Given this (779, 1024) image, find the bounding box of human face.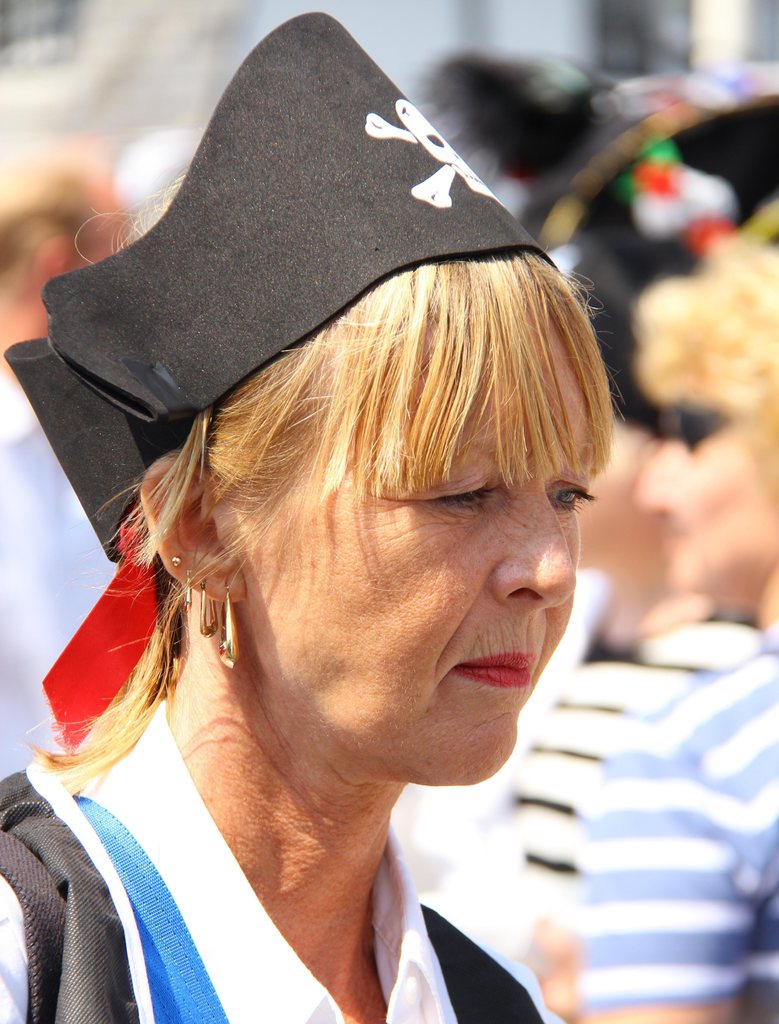
(246,326,598,778).
